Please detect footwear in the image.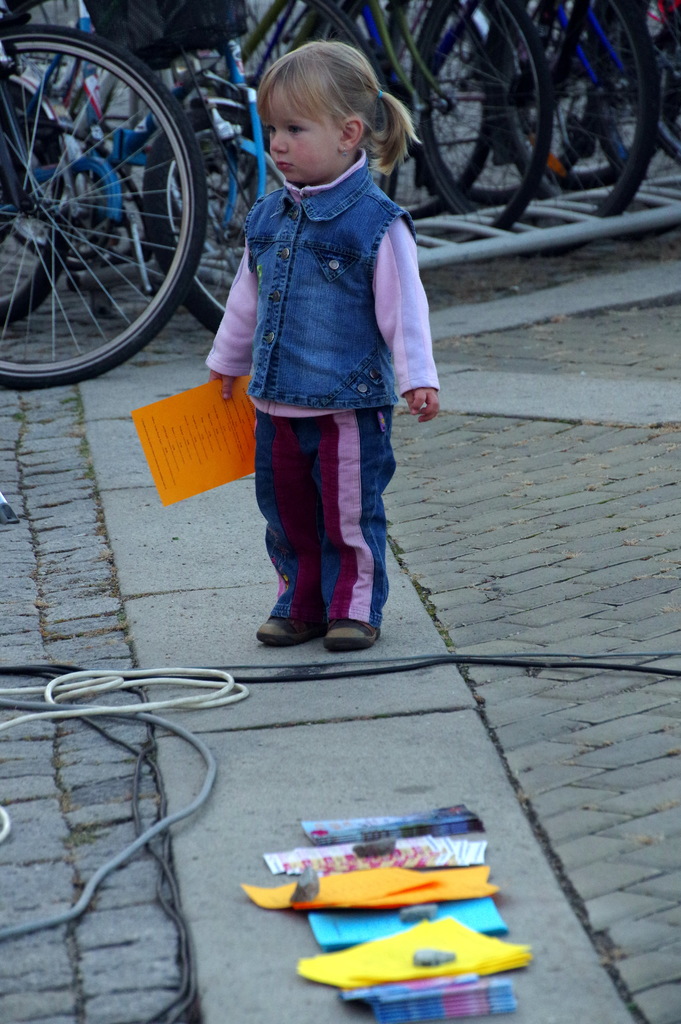
box=[254, 612, 327, 646].
